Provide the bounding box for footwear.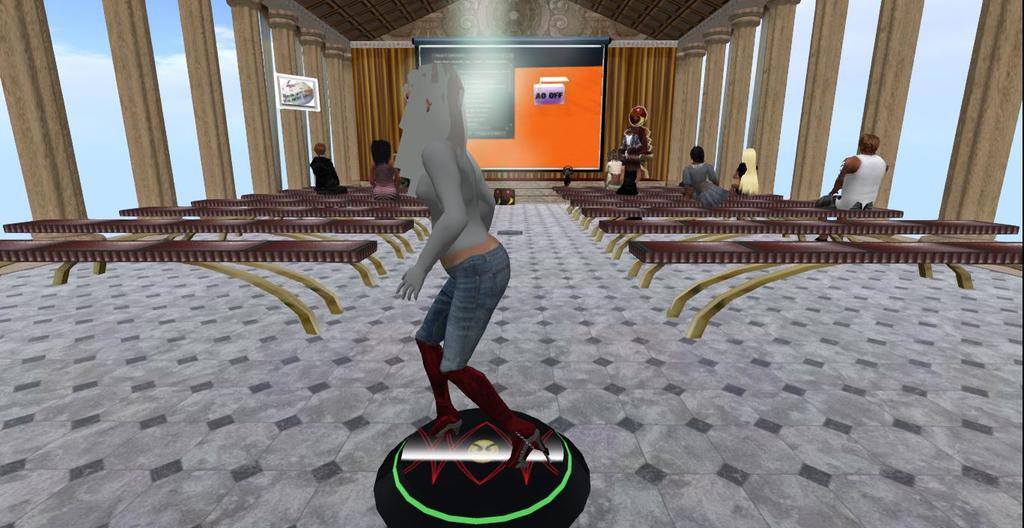
418,340,463,439.
